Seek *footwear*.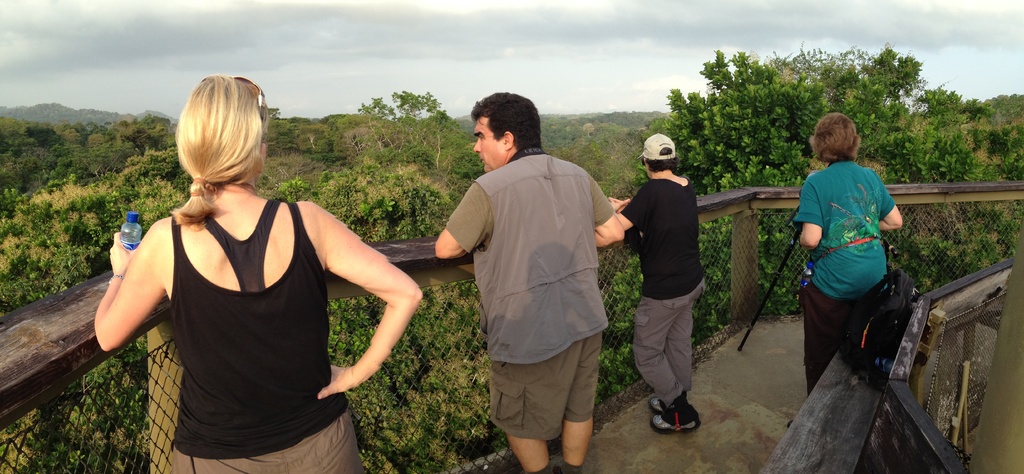
648, 399, 684, 418.
